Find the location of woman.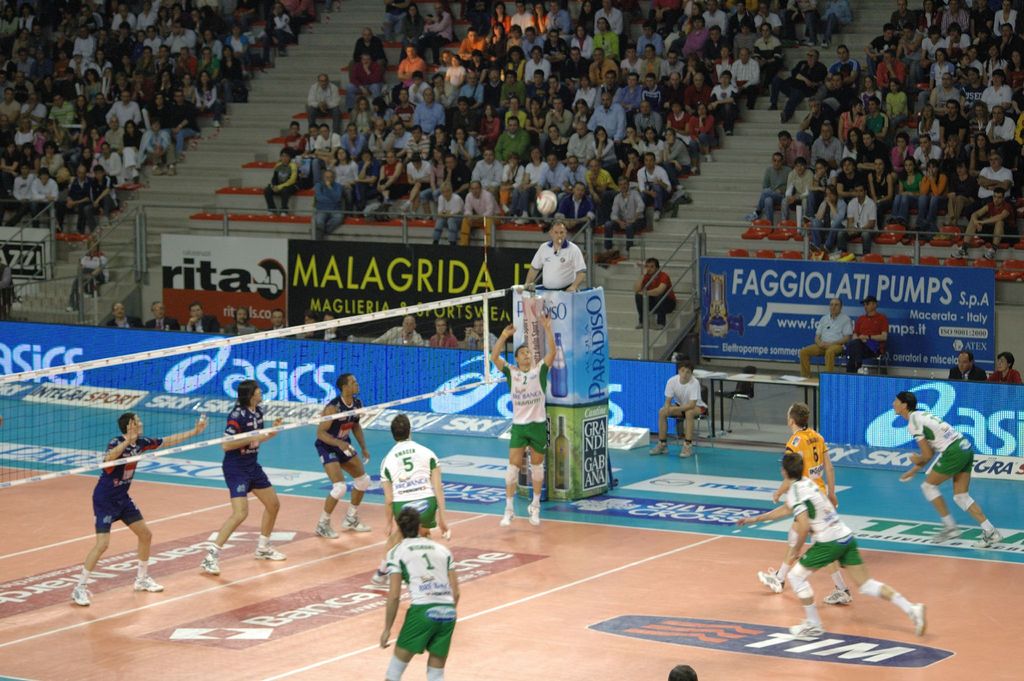
Location: (968, 133, 995, 170).
